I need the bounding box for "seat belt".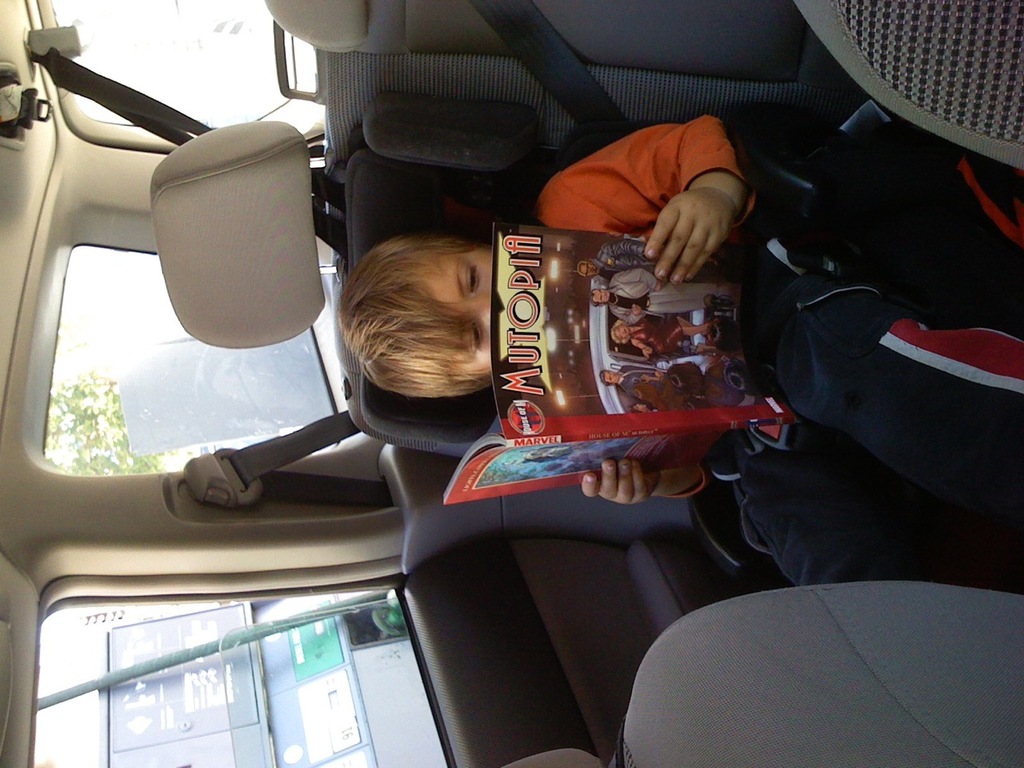
Here it is: 465,2,634,130.
